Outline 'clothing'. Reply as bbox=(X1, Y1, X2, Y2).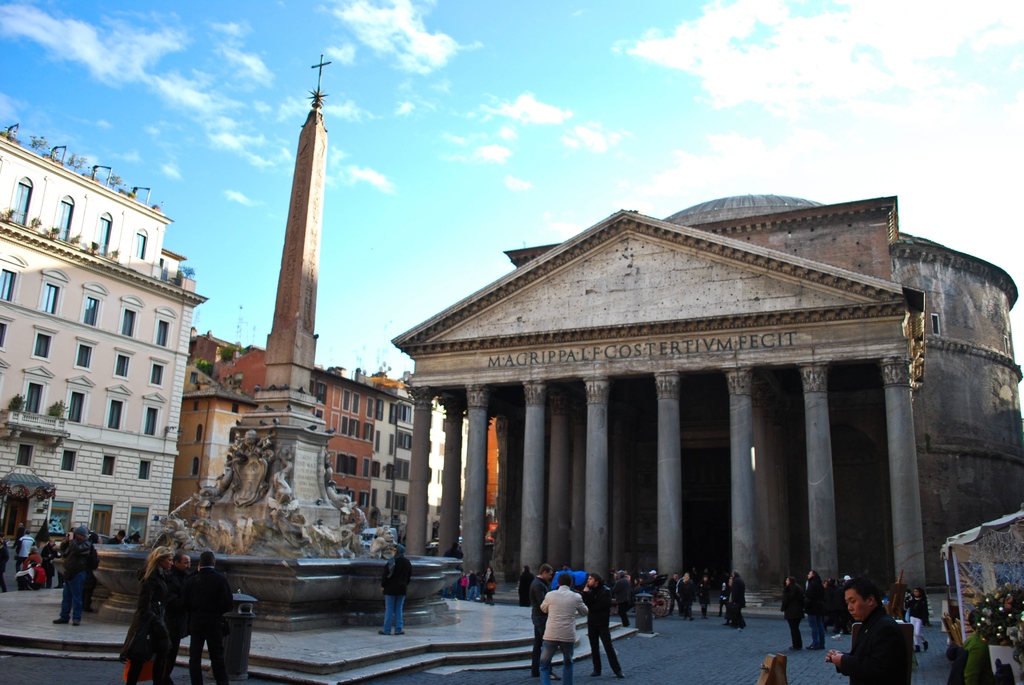
bbox=(184, 576, 237, 684).
